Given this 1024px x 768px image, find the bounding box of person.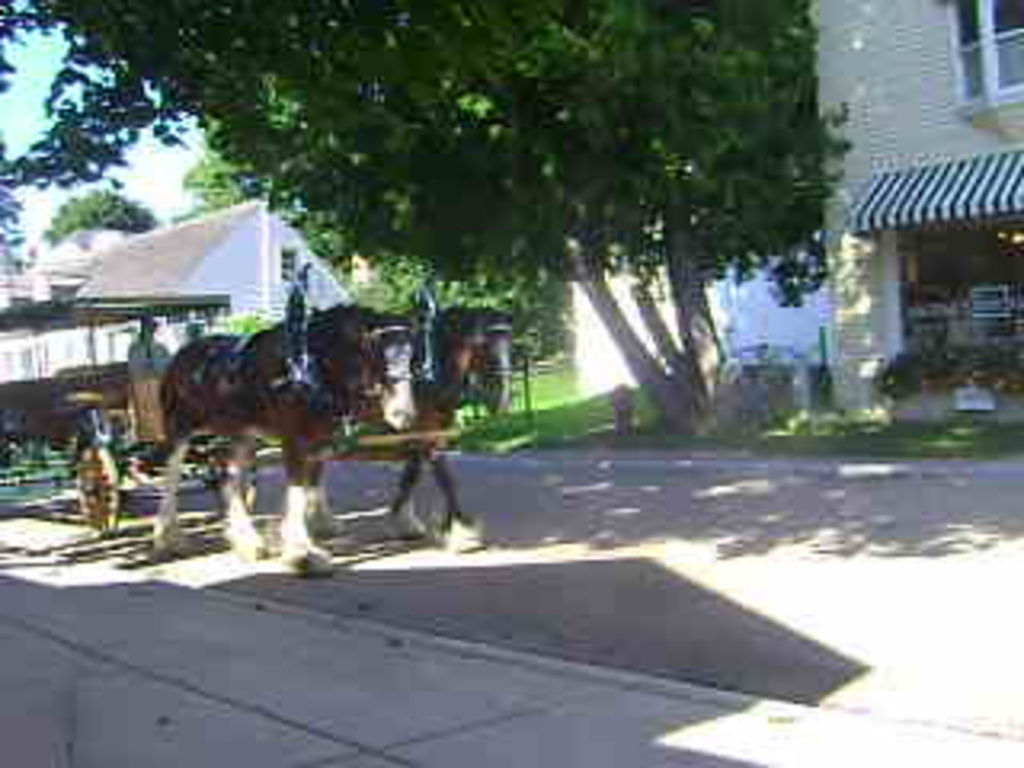
122:301:166:355.
